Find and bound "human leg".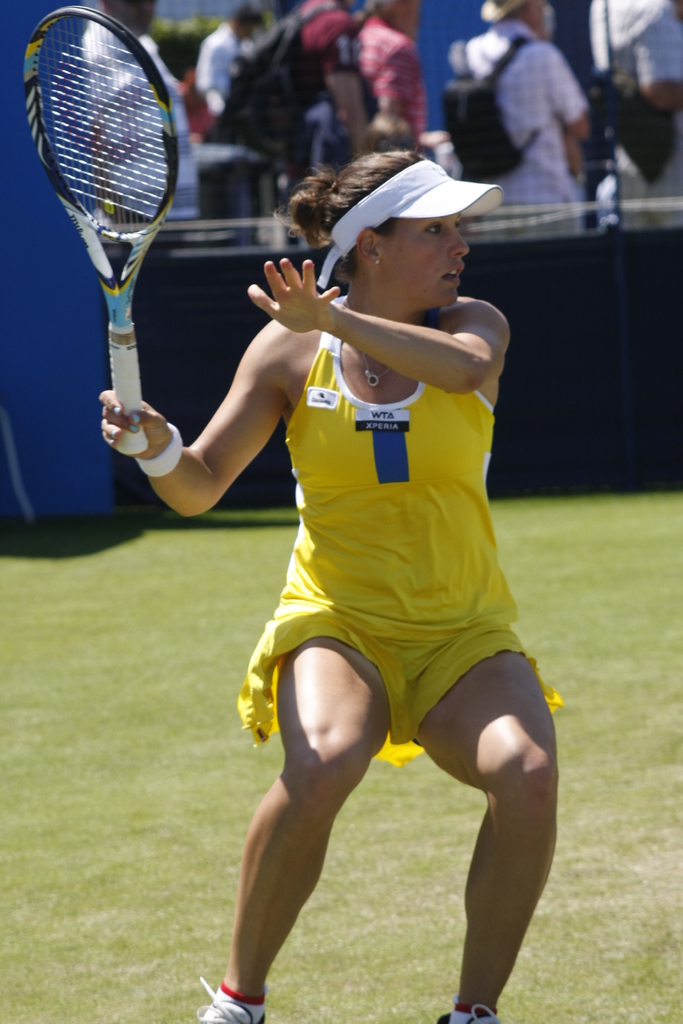
Bound: [x1=425, y1=626, x2=549, y2=1023].
